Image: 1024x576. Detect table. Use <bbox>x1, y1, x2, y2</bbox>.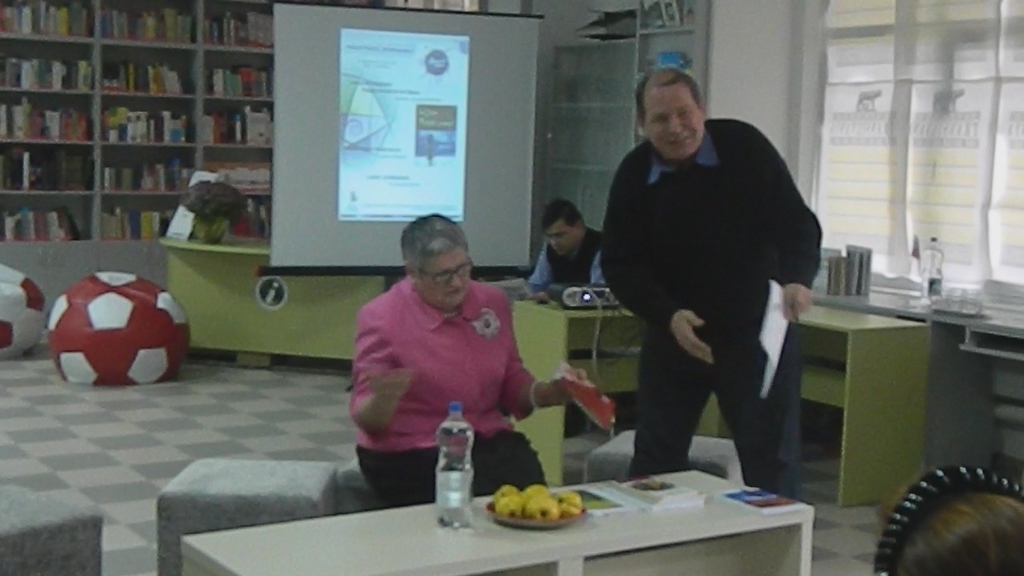
<bbox>514, 302, 932, 509</bbox>.
